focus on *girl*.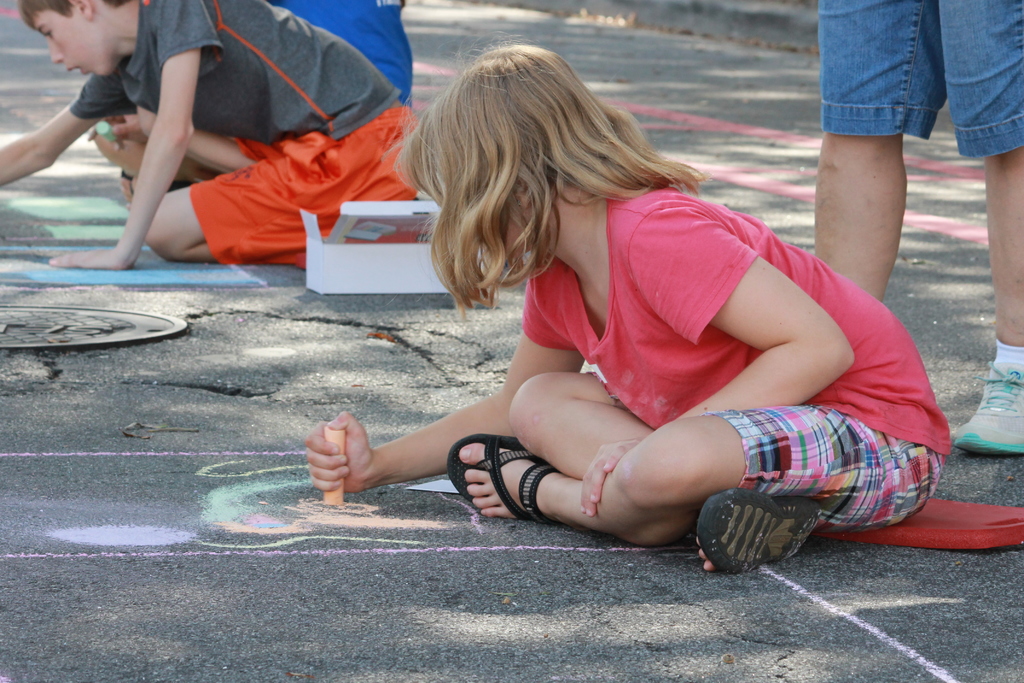
Focused at 307 34 948 573.
